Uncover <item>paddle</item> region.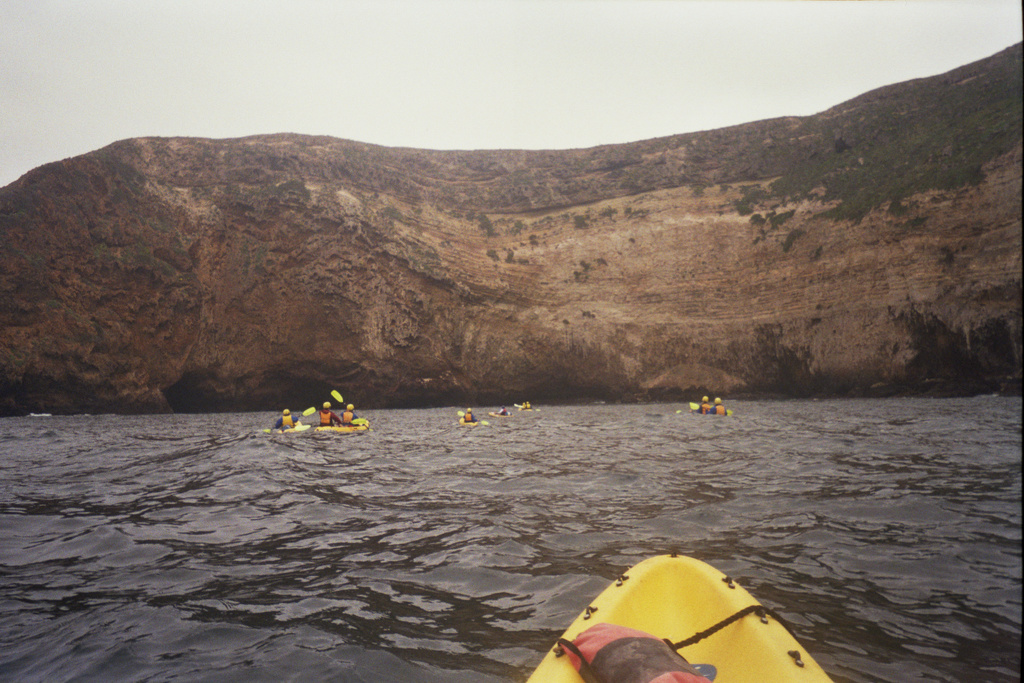
Uncovered: (458,409,486,427).
